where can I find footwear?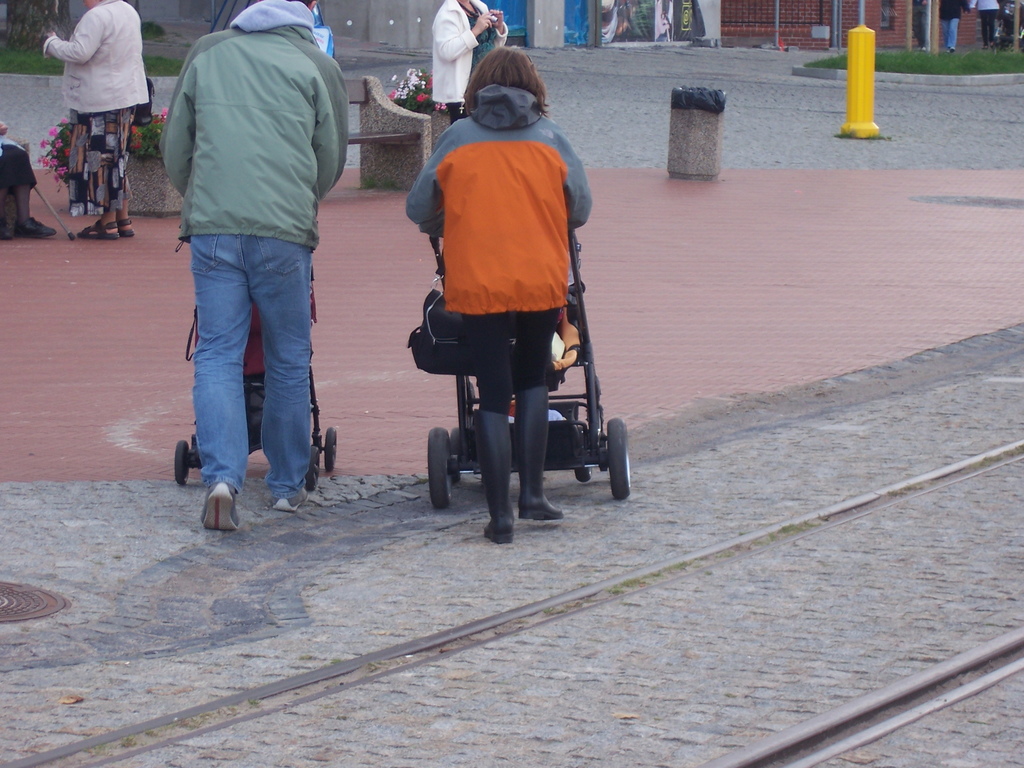
You can find it at (199, 480, 240, 527).
